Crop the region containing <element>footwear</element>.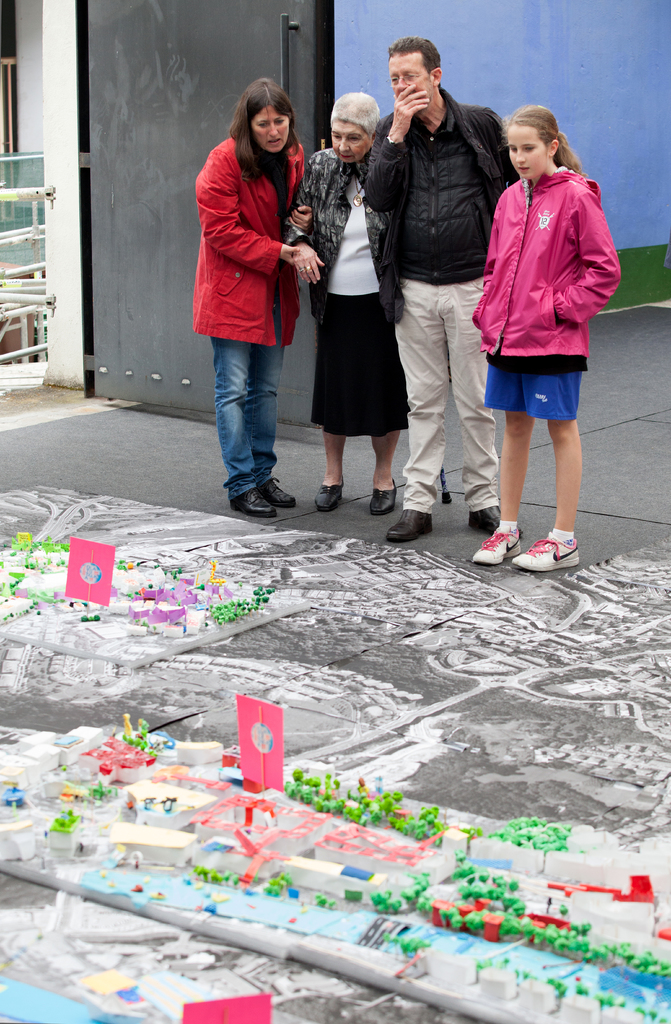
Crop region: (x1=225, y1=449, x2=297, y2=506).
